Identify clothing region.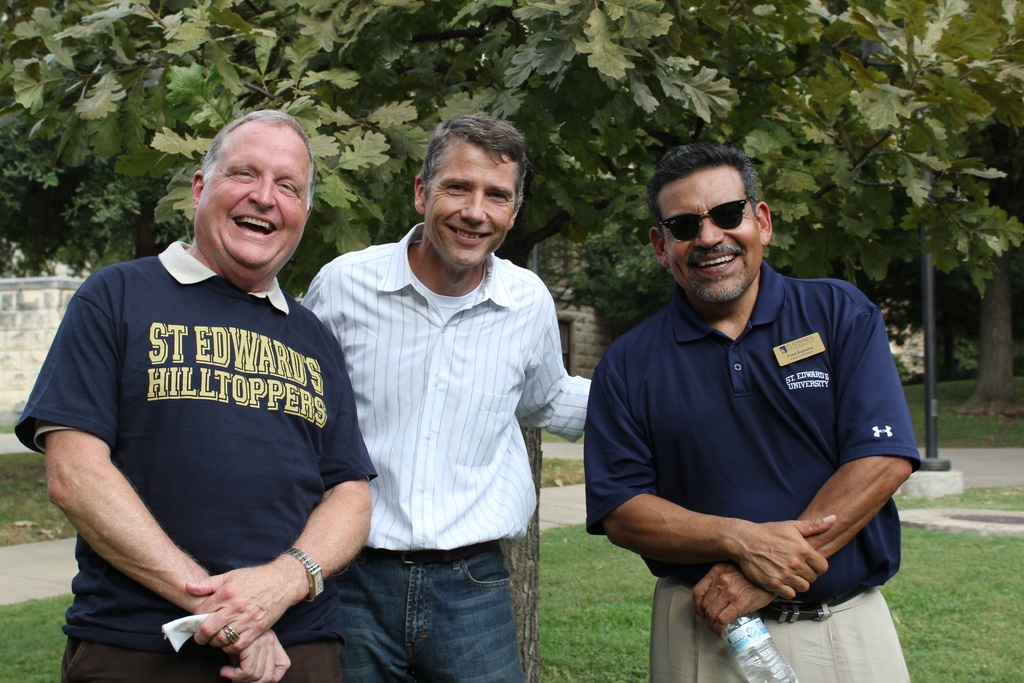
Region: box(593, 241, 924, 638).
